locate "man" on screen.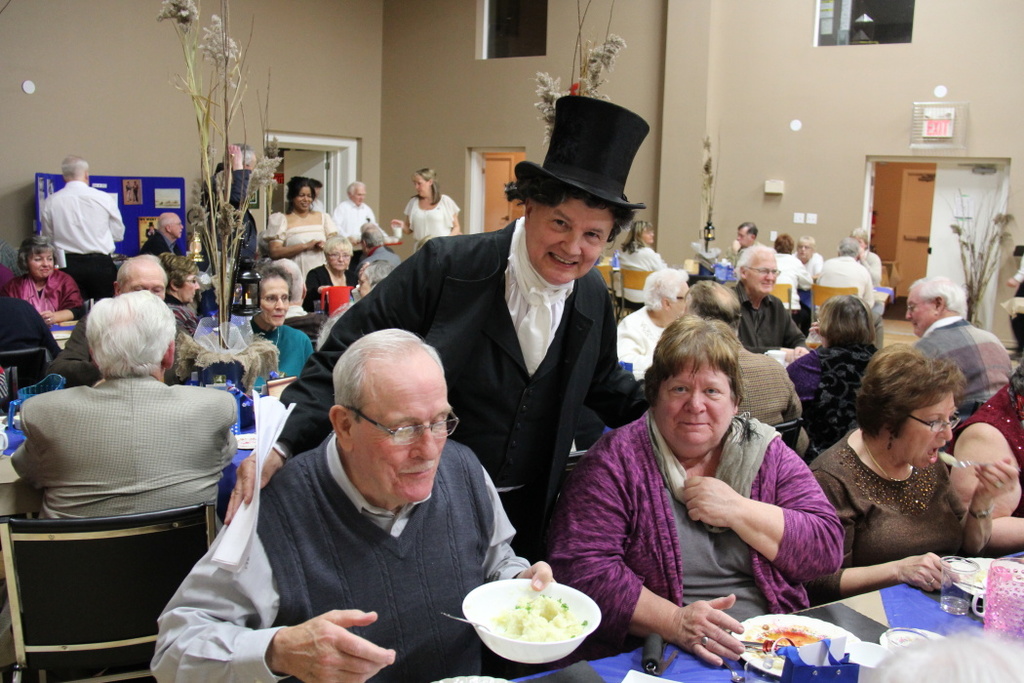
On screen at box=[613, 267, 692, 377].
